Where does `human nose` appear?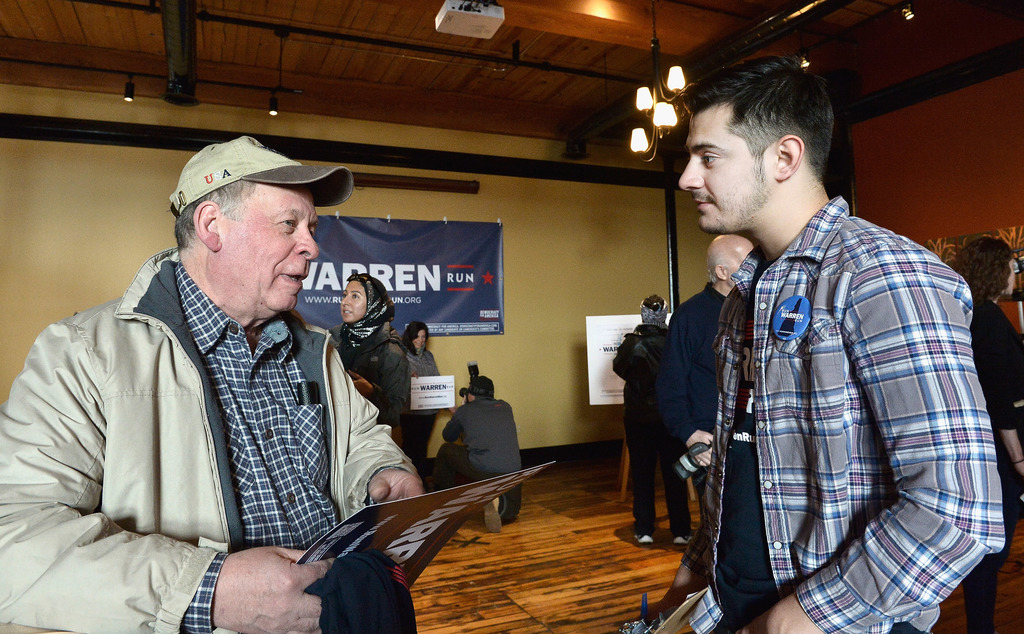
Appears at pyautogui.locateOnScreen(677, 157, 705, 193).
